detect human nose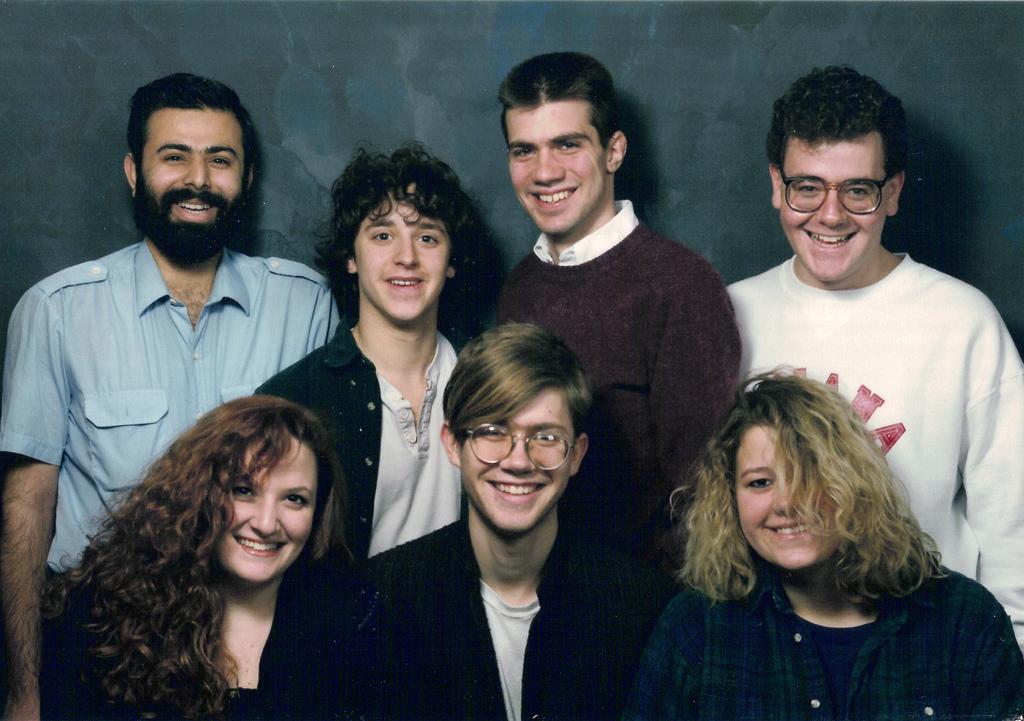
x1=775, y1=471, x2=801, y2=515
